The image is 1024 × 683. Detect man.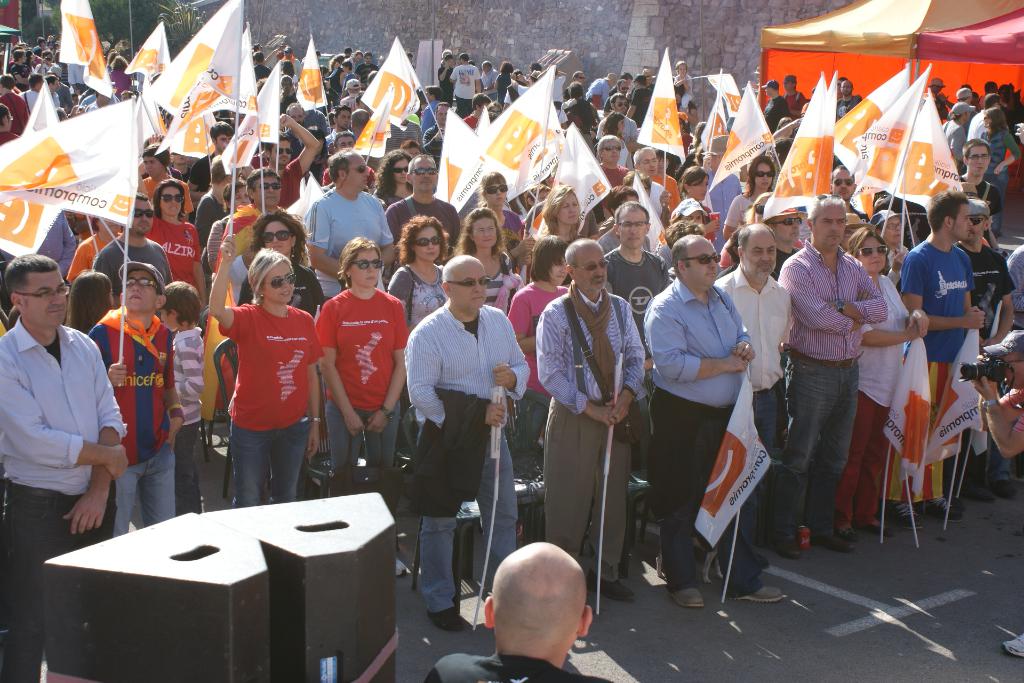
Detection: detection(216, 169, 289, 281).
